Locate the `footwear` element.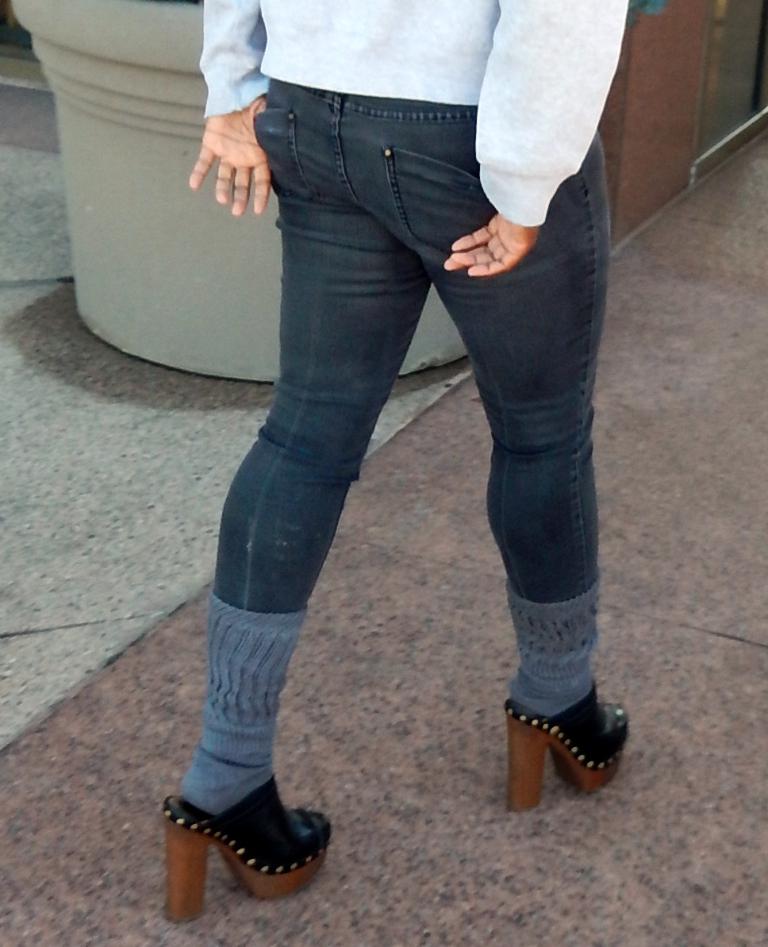
Element bbox: bbox=(503, 680, 627, 813).
